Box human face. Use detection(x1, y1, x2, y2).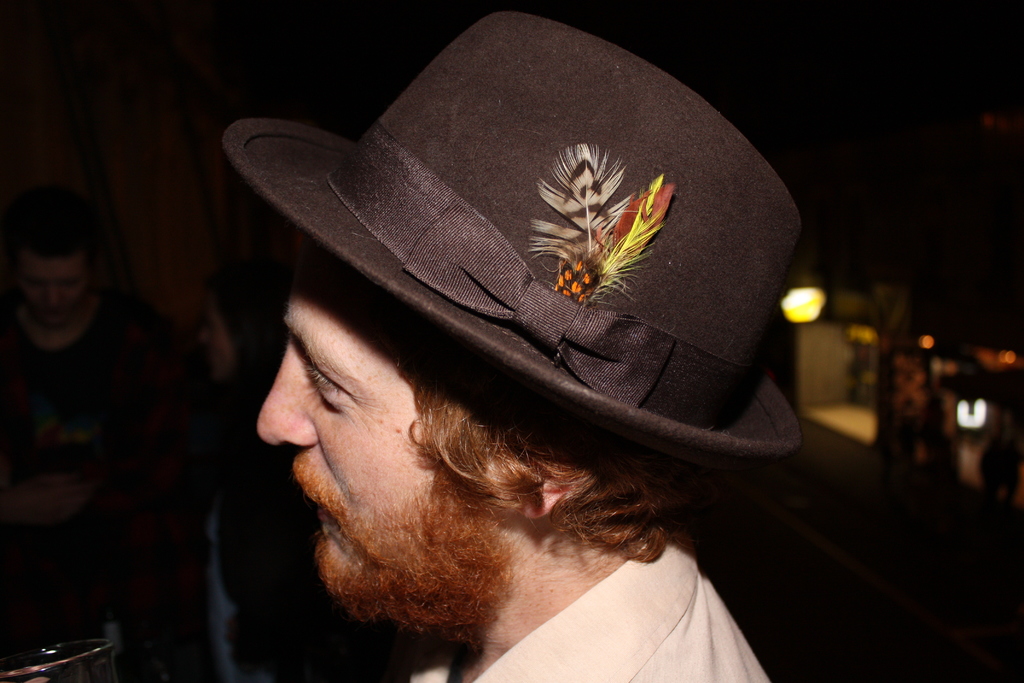
detection(247, 256, 497, 659).
